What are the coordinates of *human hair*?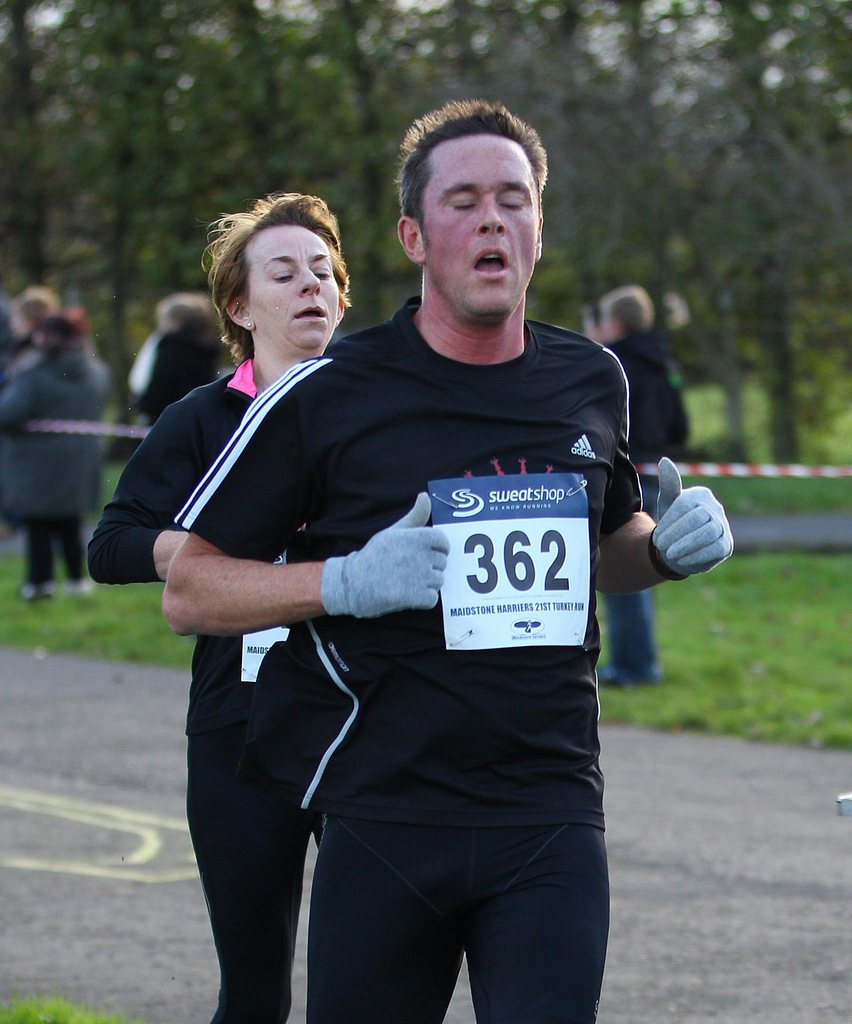
{"left": 583, "top": 305, "right": 606, "bottom": 333}.
